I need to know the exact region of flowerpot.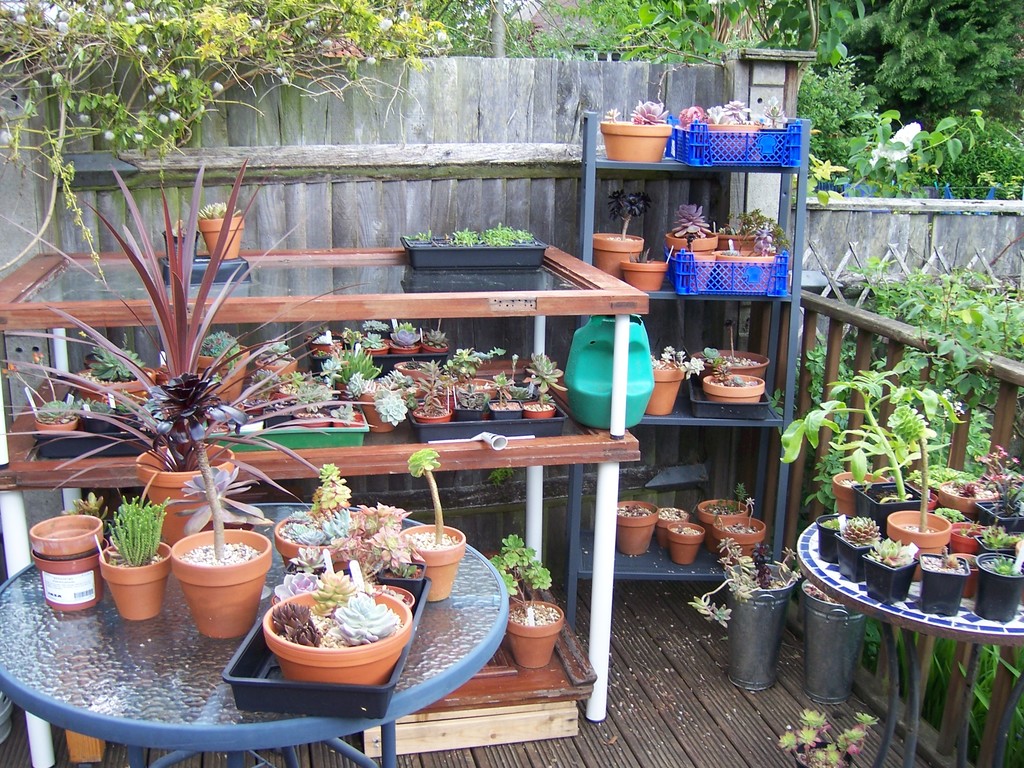
Region: x1=950 y1=555 x2=982 y2=600.
